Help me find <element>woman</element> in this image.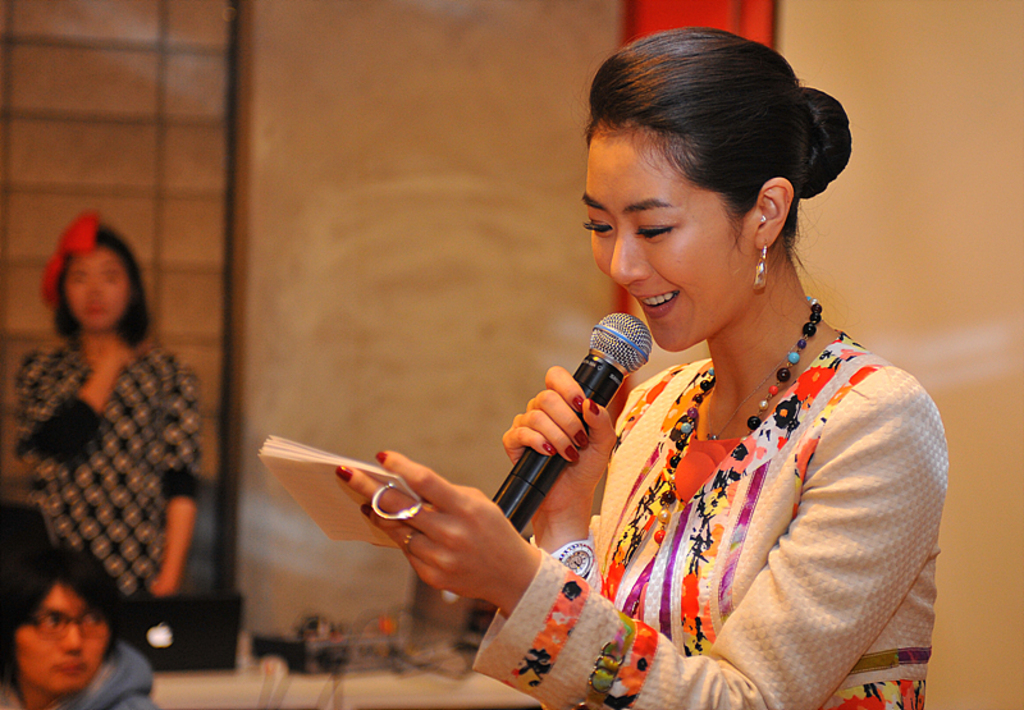
Found it: (x1=8, y1=203, x2=209, y2=606).
